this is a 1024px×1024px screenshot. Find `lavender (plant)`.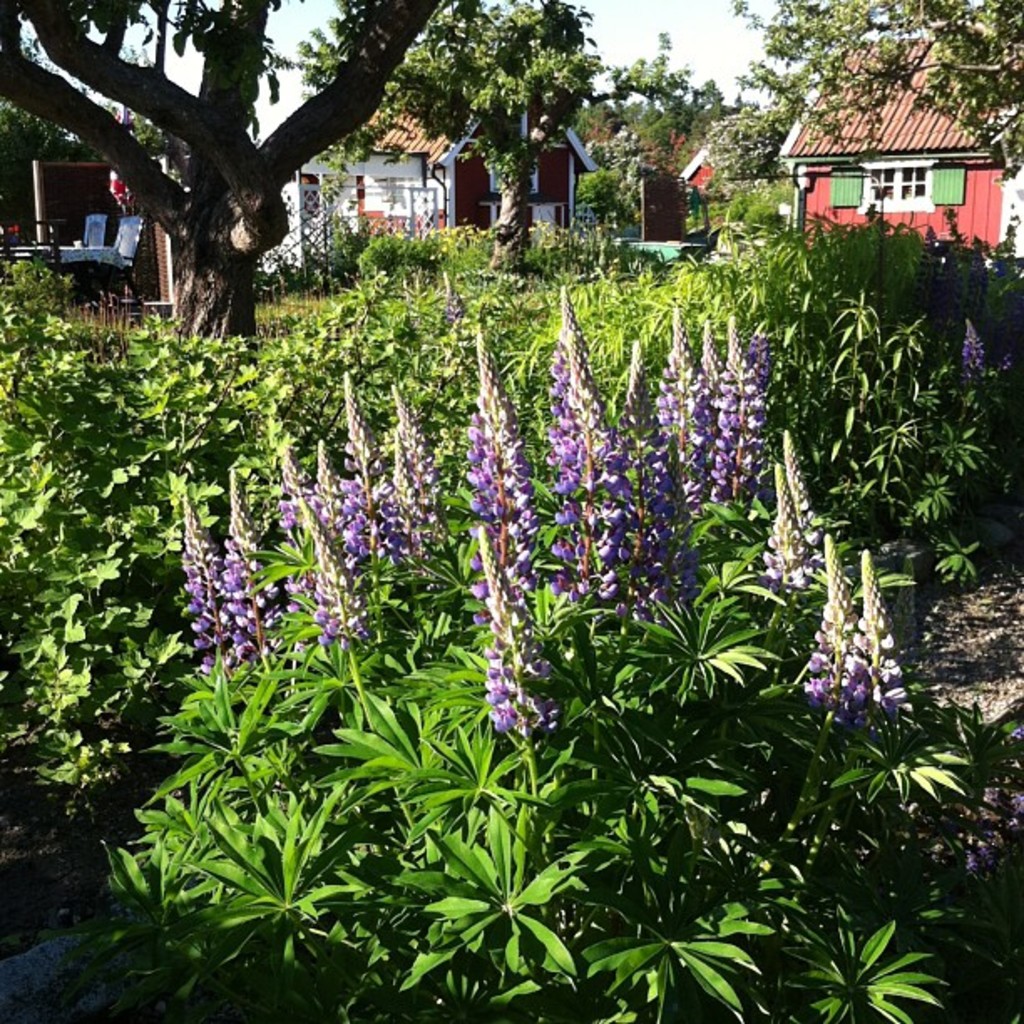
Bounding box: (x1=639, y1=281, x2=703, y2=512).
